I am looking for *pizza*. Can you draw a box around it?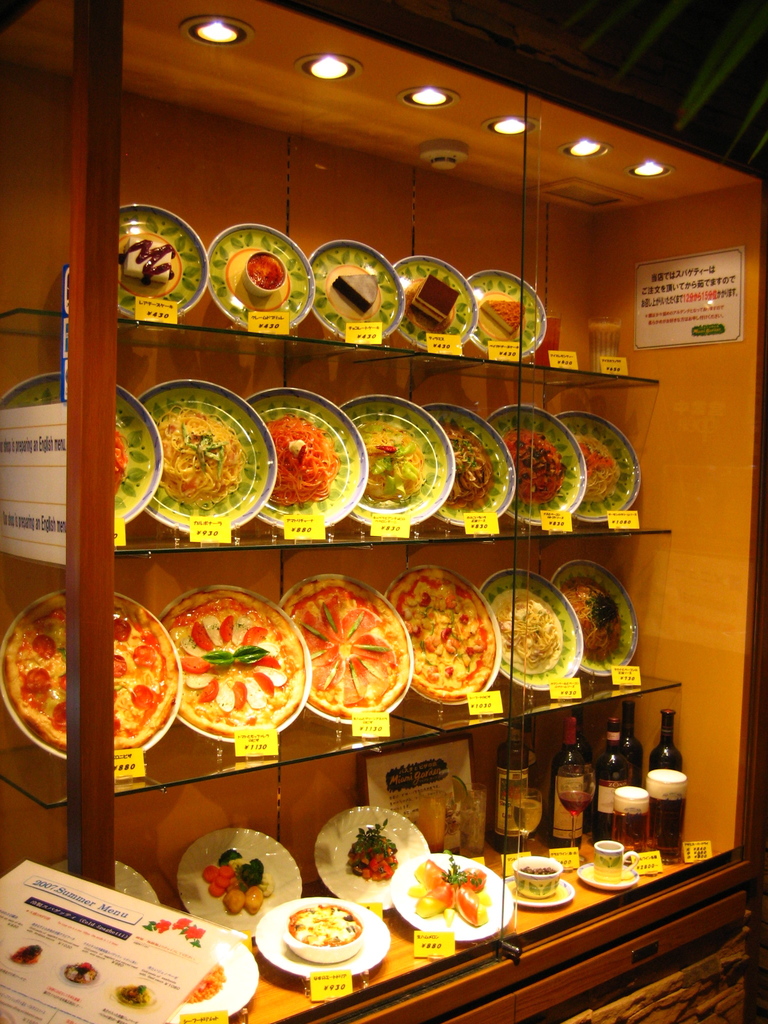
Sure, the bounding box is (left=3, top=588, right=191, bottom=758).
